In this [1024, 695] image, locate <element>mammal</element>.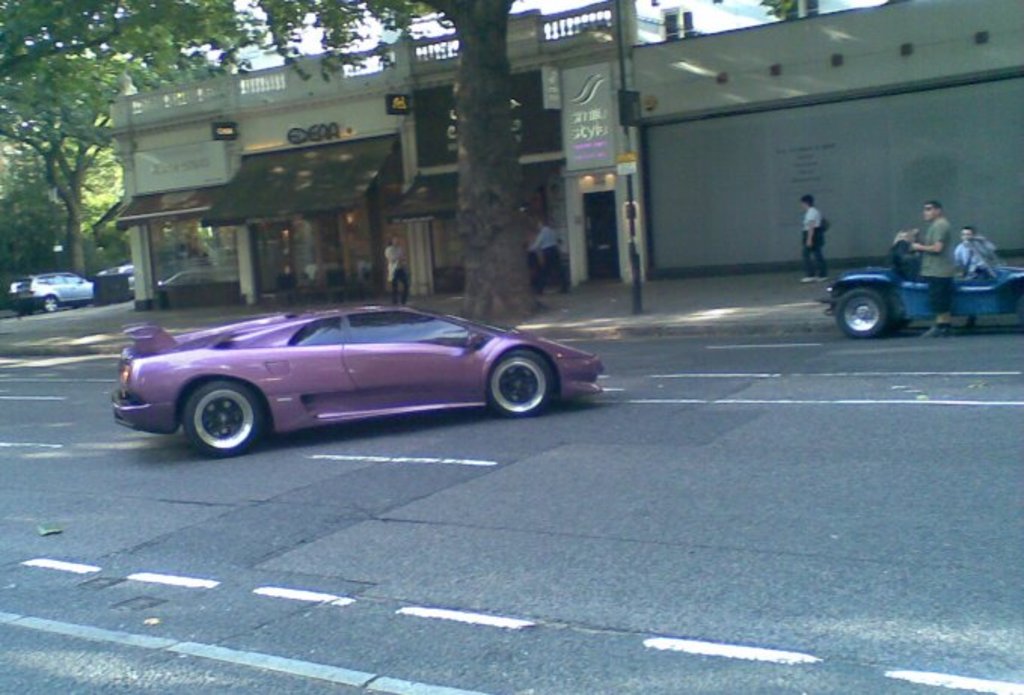
Bounding box: <box>793,196,825,282</box>.
